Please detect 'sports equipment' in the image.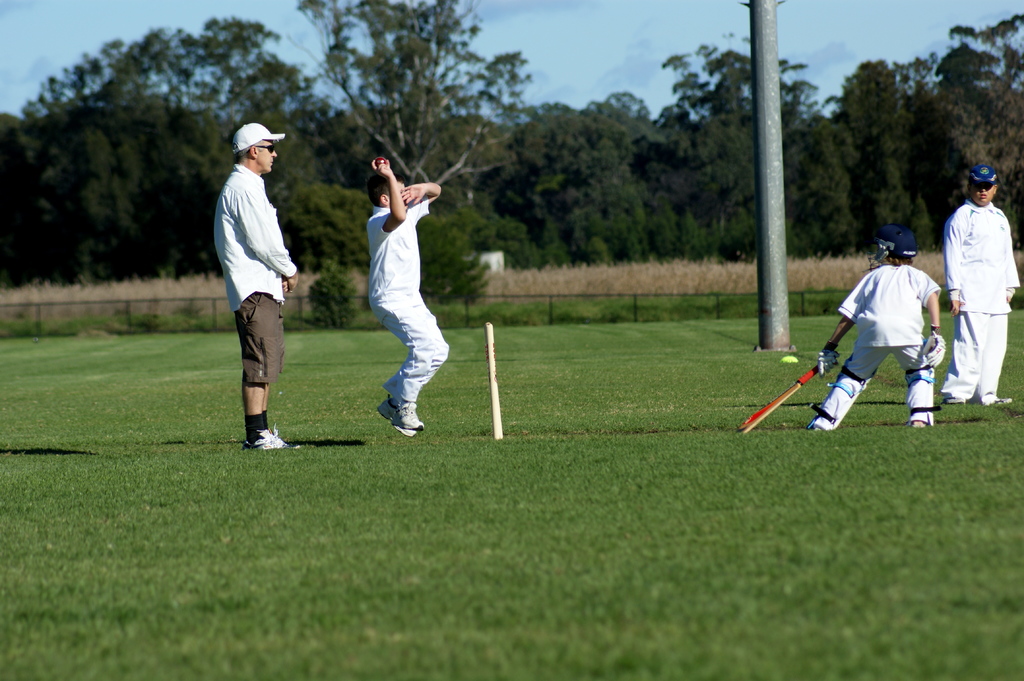
box=[735, 361, 820, 433].
